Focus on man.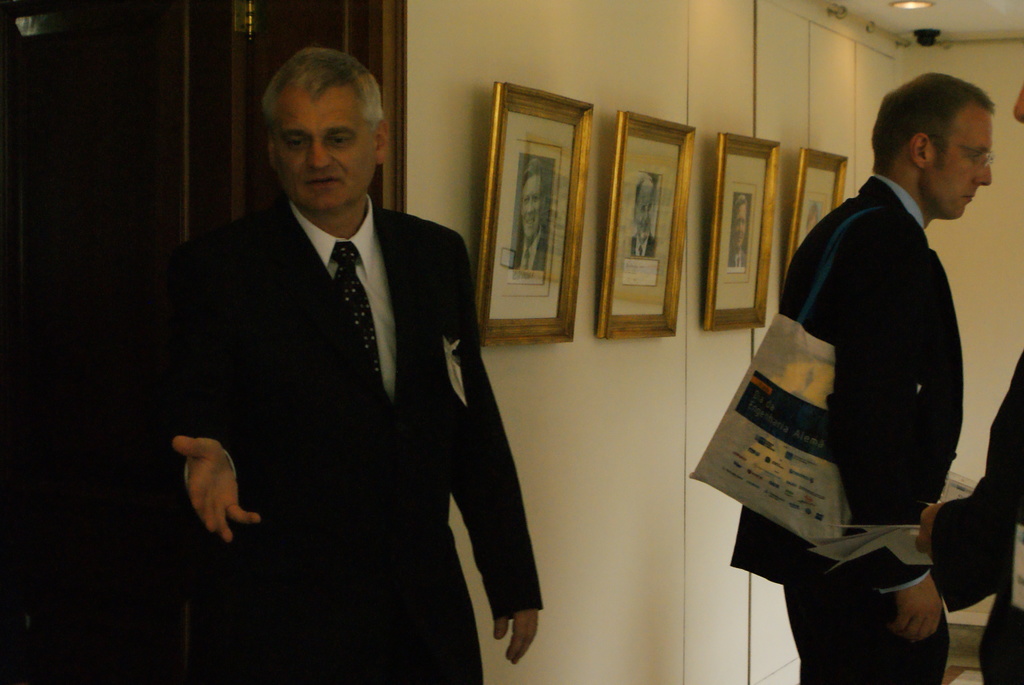
Focused at region(732, 76, 986, 682).
